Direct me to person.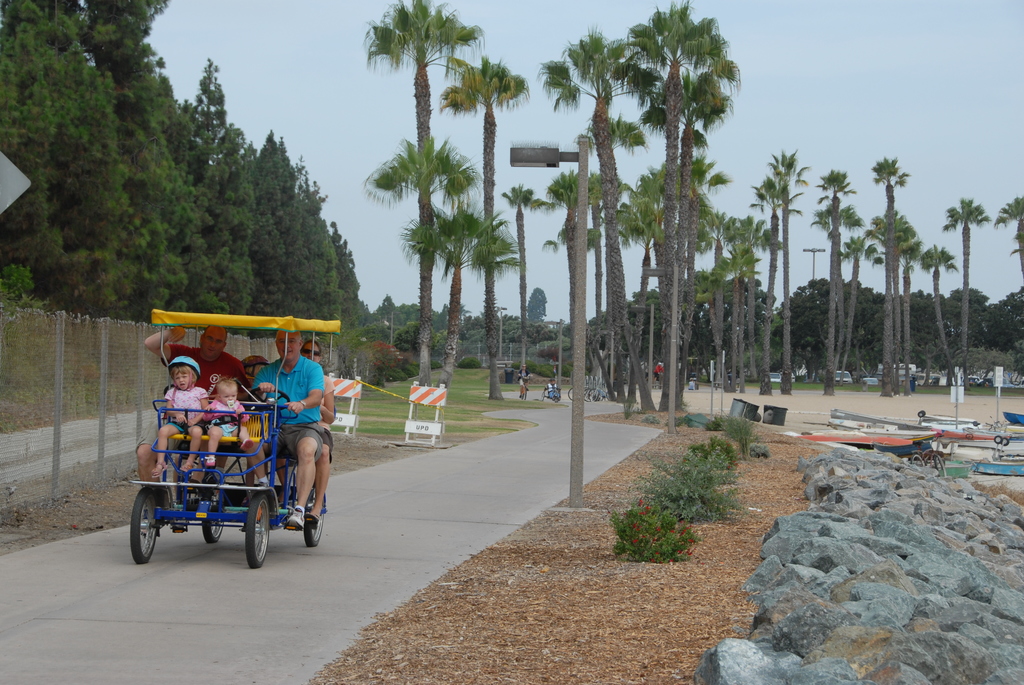
Direction: Rect(241, 354, 271, 374).
